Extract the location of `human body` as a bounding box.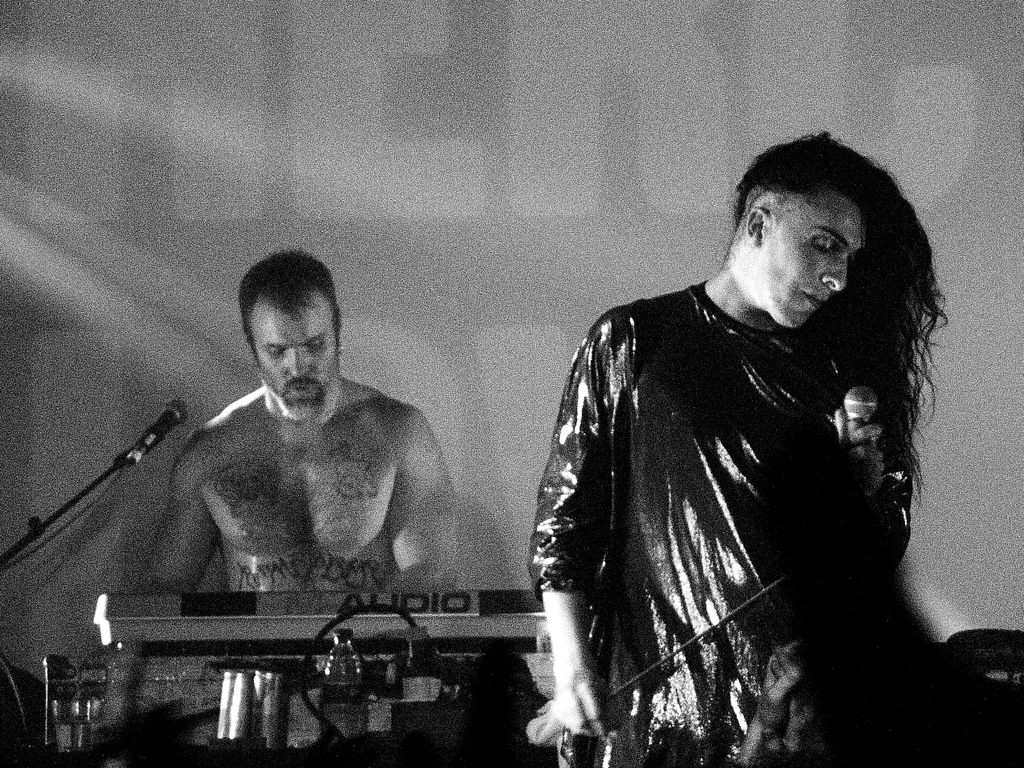
l=117, t=387, r=460, b=694.
